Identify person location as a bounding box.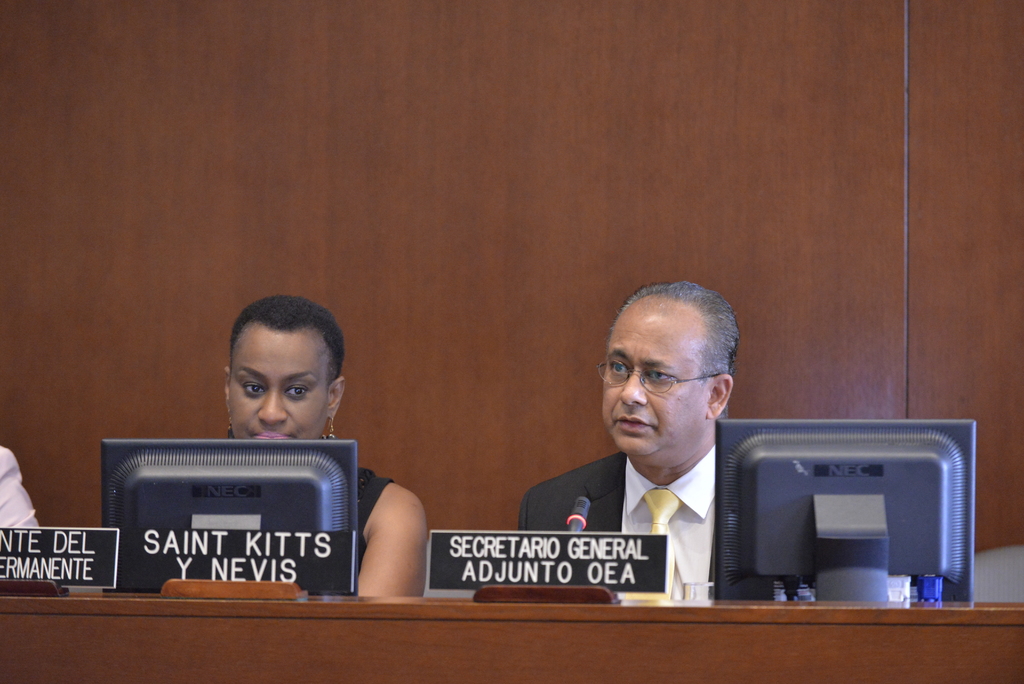
[left=524, top=283, right=790, bottom=617].
